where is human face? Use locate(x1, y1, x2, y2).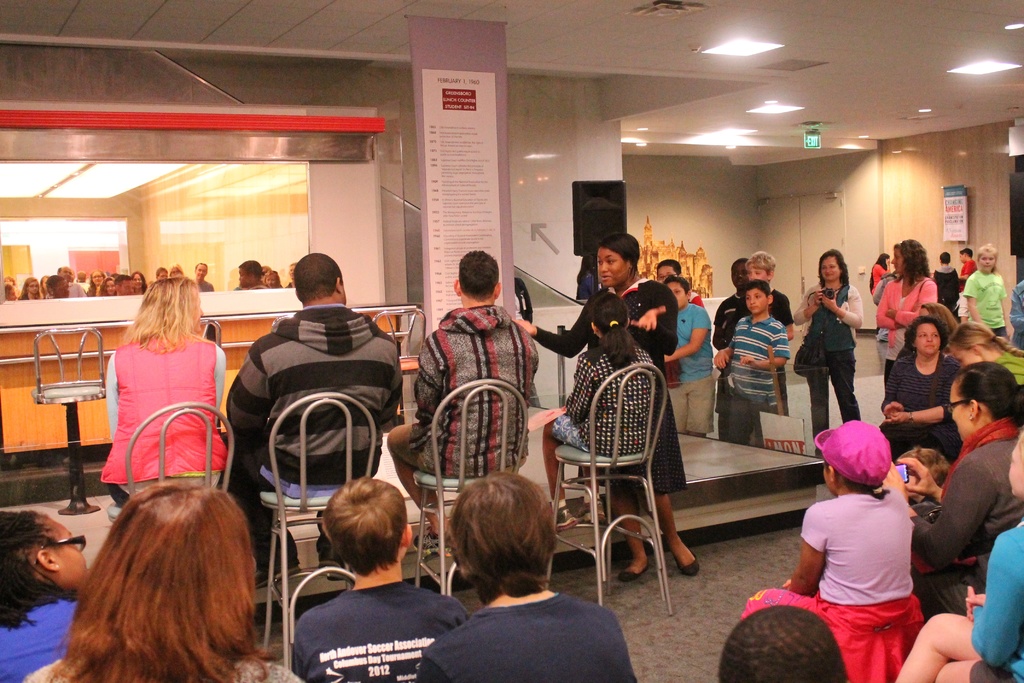
locate(980, 254, 993, 273).
